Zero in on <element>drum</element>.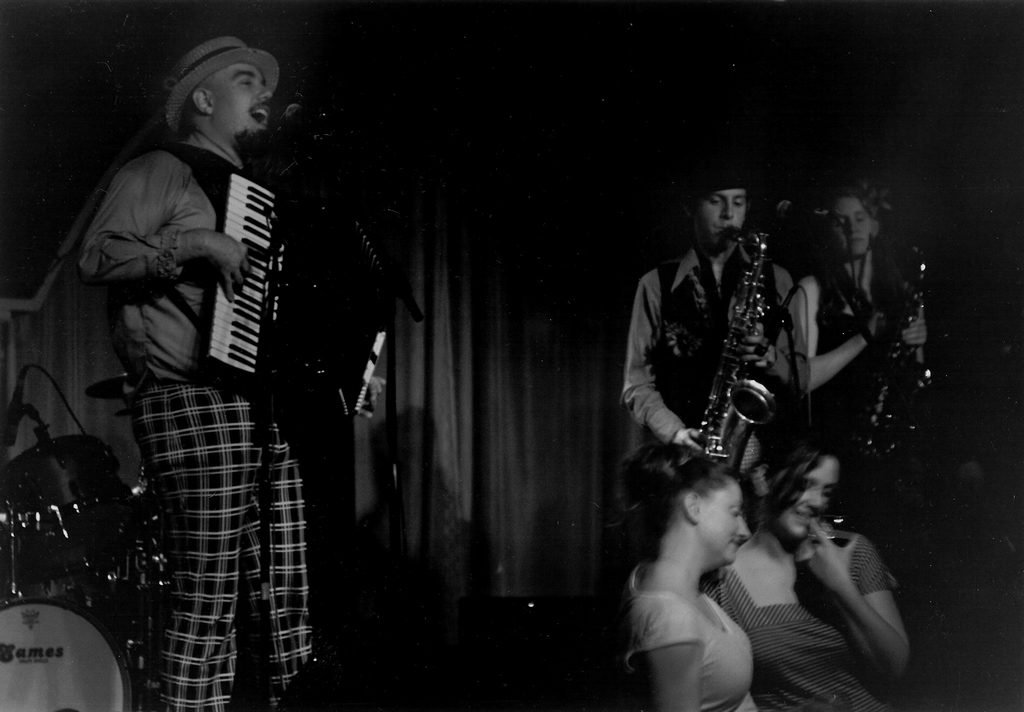
Zeroed in: 0, 590, 163, 711.
